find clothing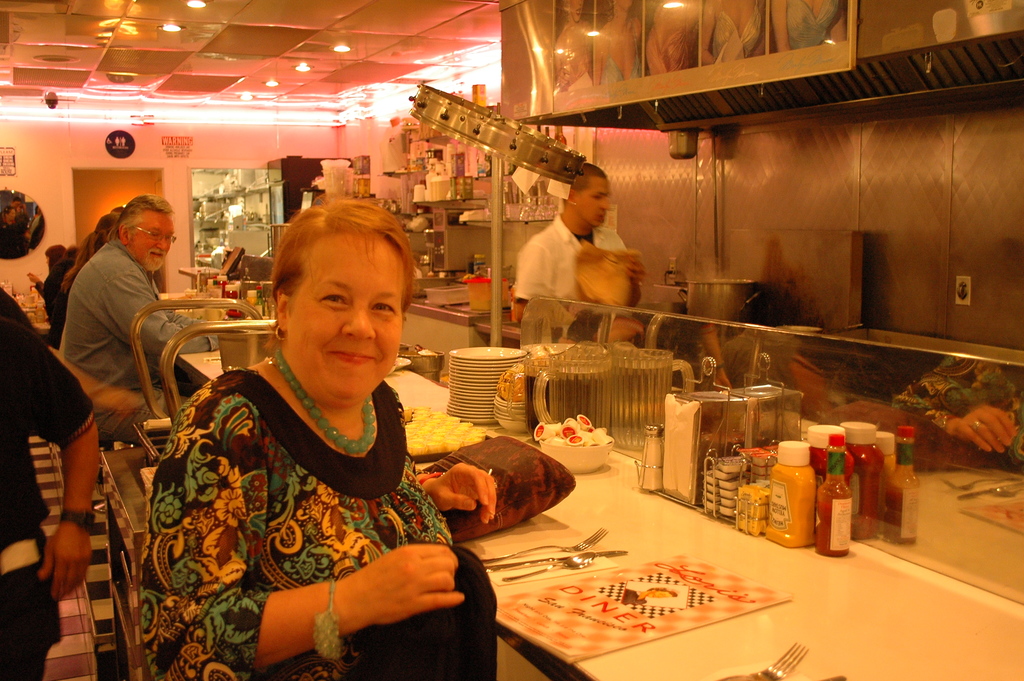
box=[67, 242, 230, 441]
